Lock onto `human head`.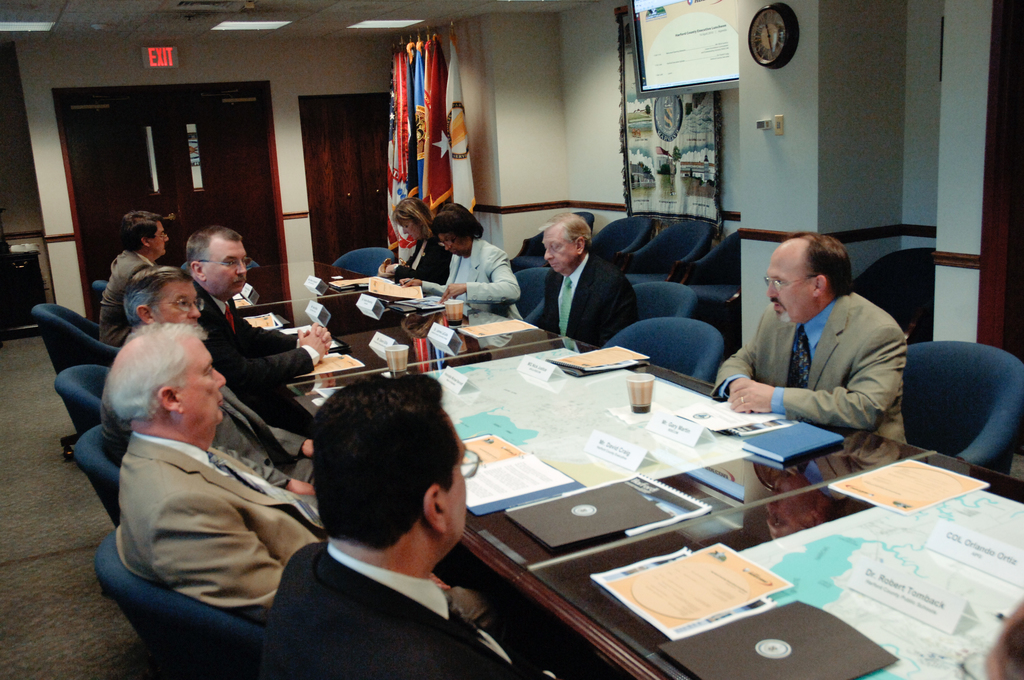
Locked: [x1=99, y1=328, x2=225, y2=460].
